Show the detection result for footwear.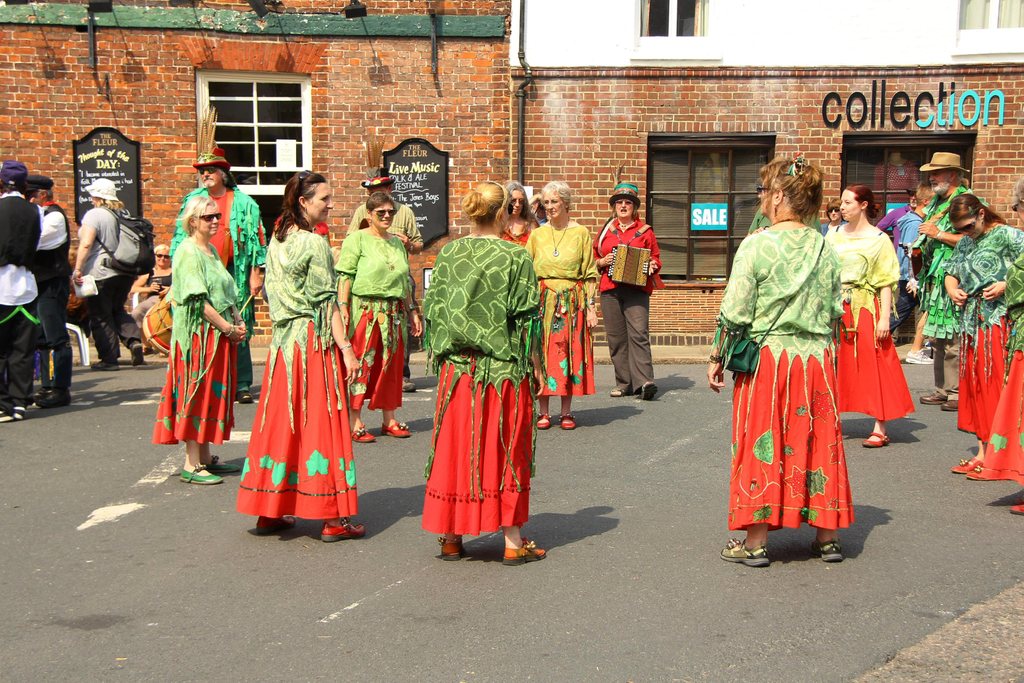
bbox=[387, 421, 416, 439].
